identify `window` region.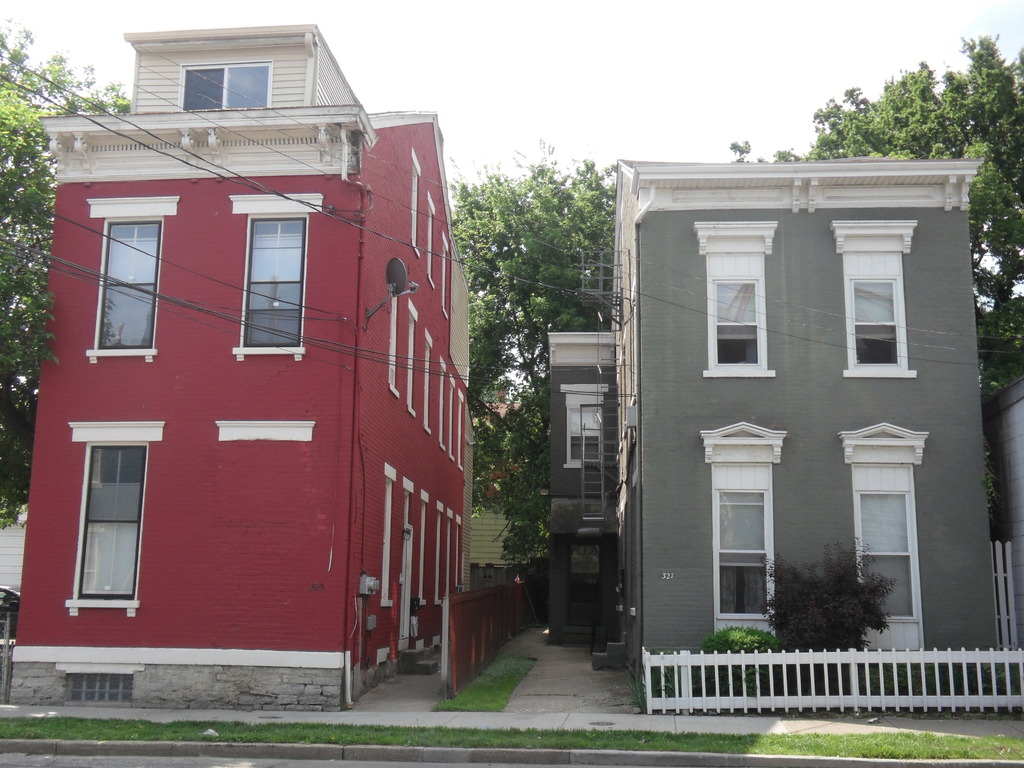
Region: bbox=[97, 224, 156, 348].
